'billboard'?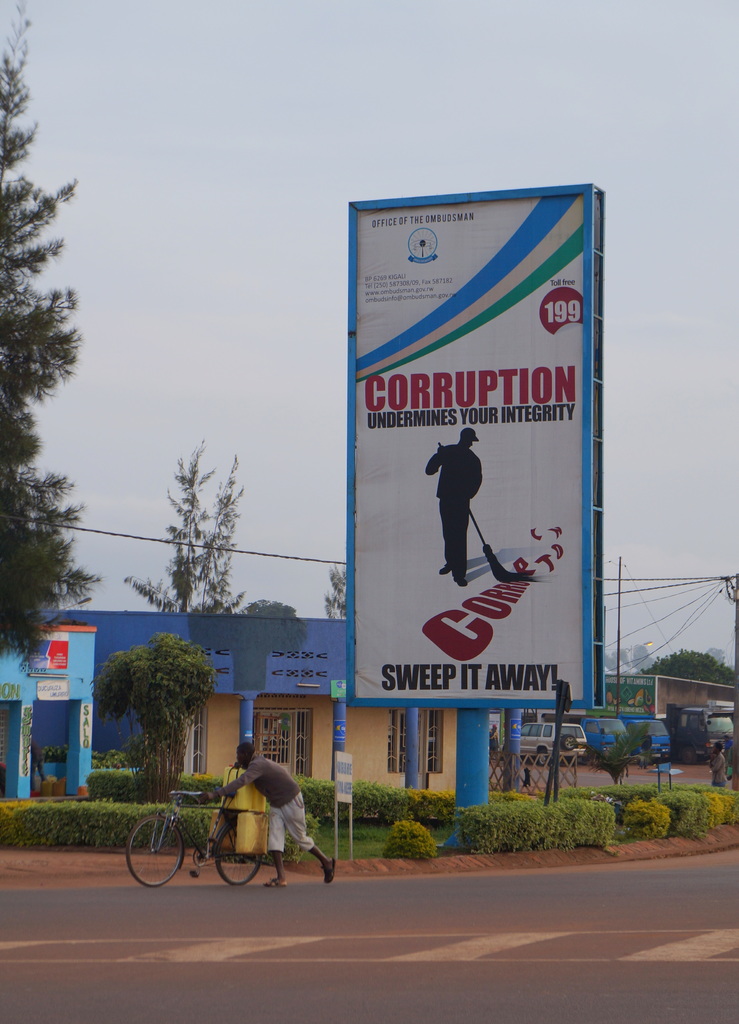
<region>346, 189, 596, 705</region>
